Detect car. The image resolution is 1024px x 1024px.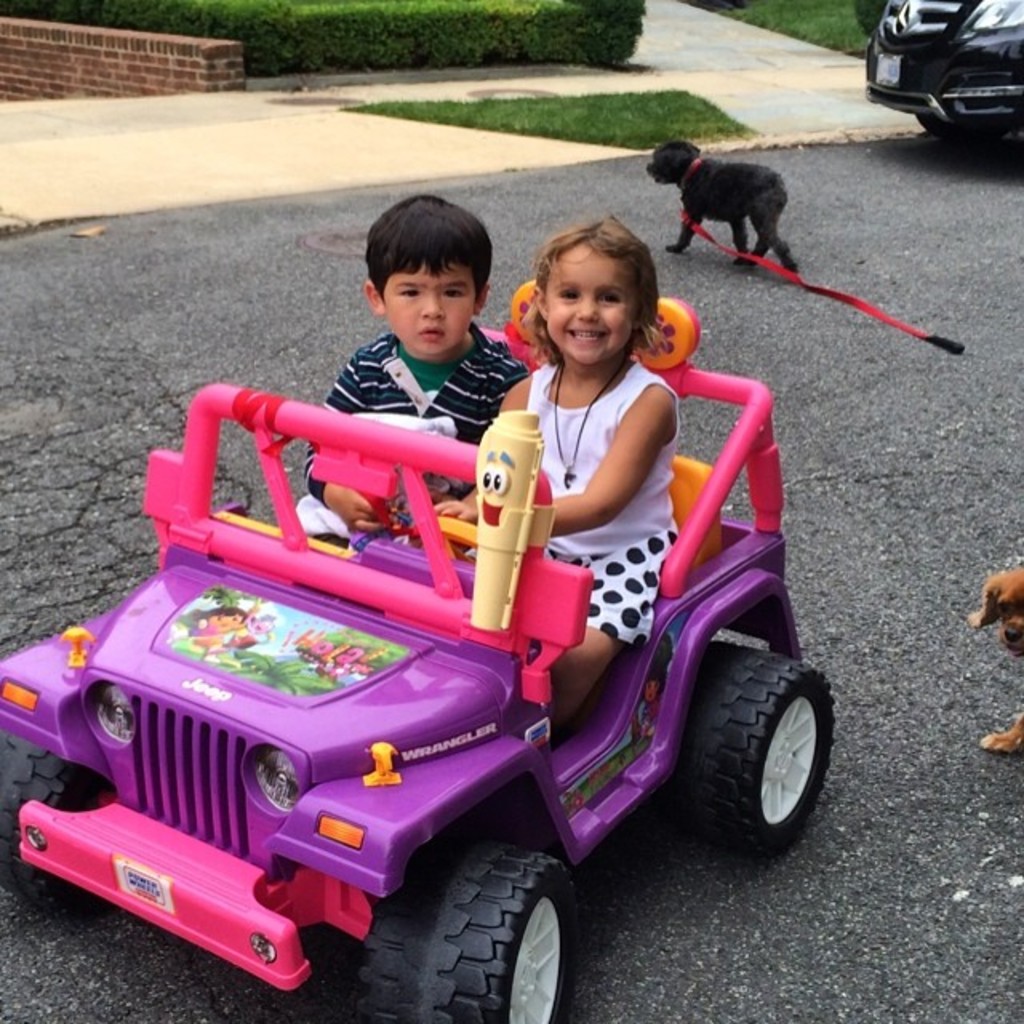
box(0, 307, 832, 994).
